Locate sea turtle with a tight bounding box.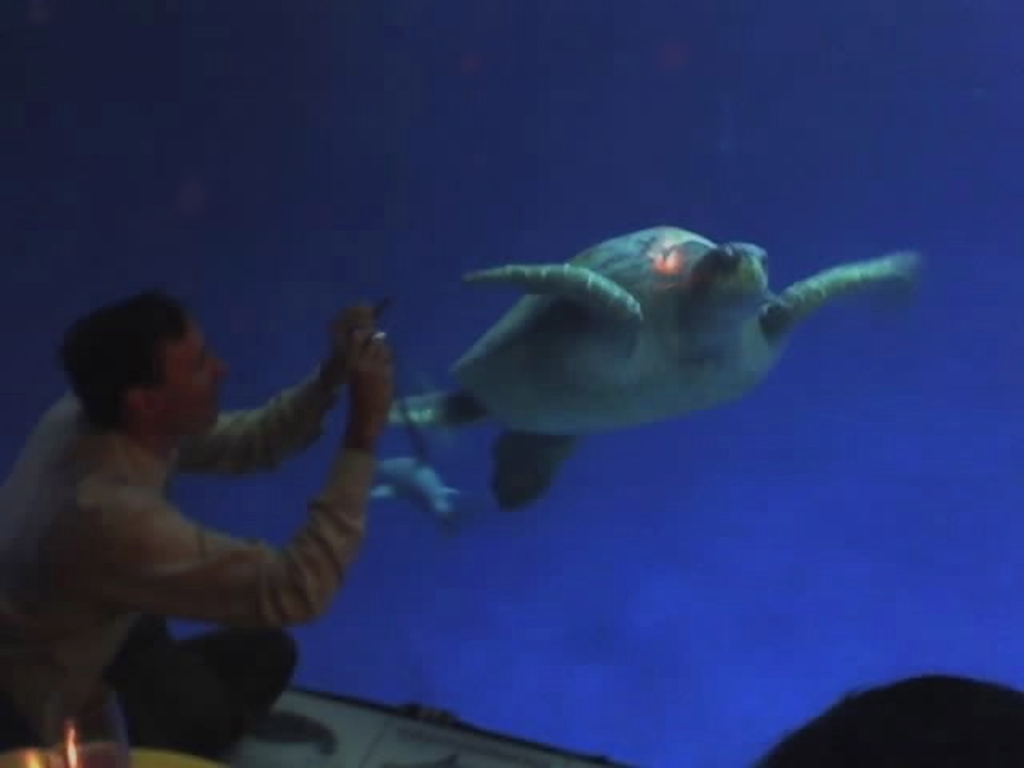
pyautogui.locateOnScreen(376, 213, 918, 522).
